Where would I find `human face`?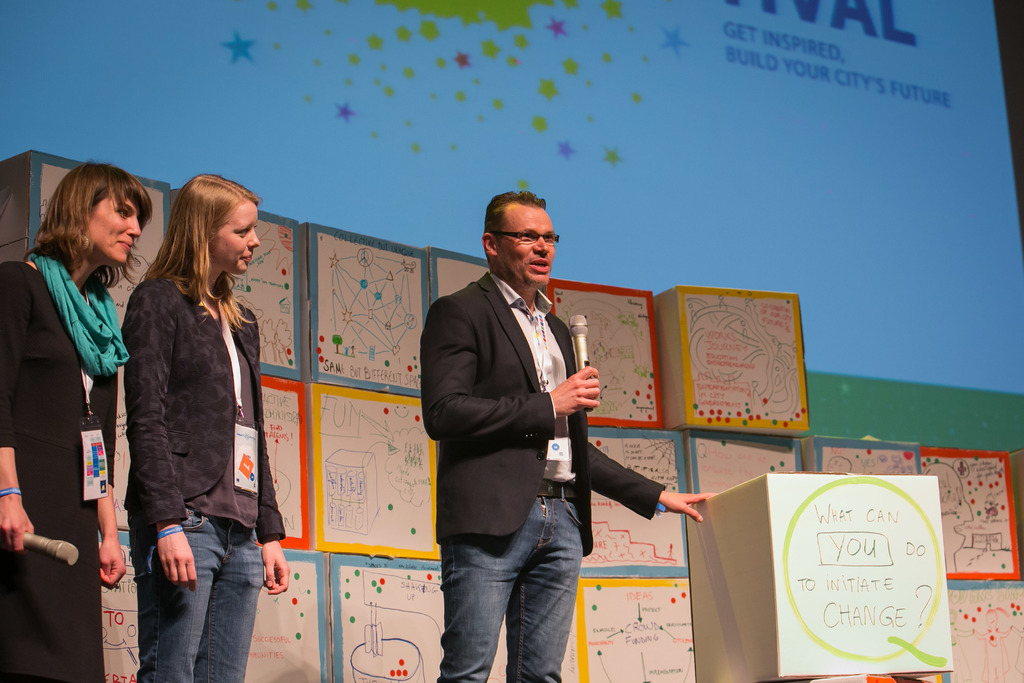
At l=211, t=201, r=261, b=274.
